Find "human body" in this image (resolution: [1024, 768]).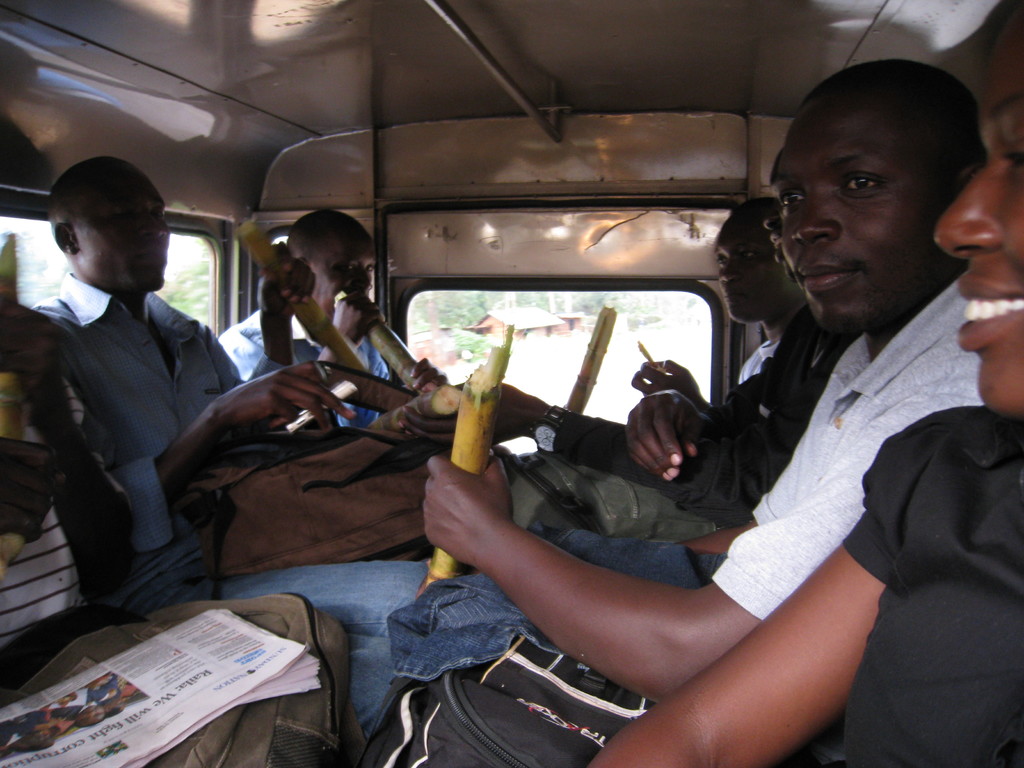
x1=419, y1=262, x2=988, y2=706.
